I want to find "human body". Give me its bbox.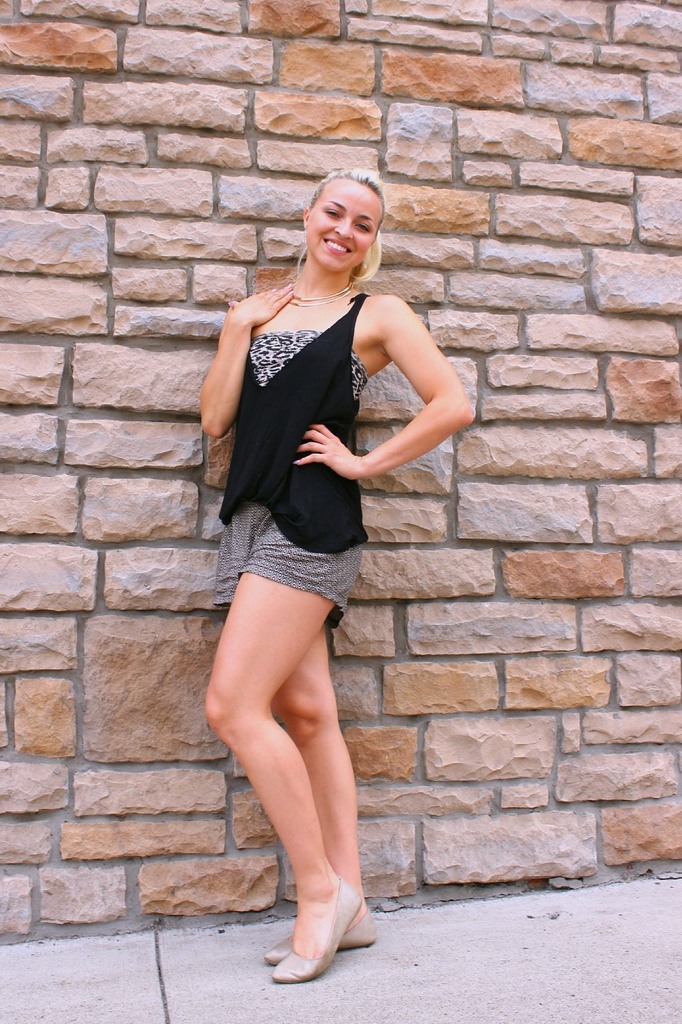
(184, 131, 432, 929).
